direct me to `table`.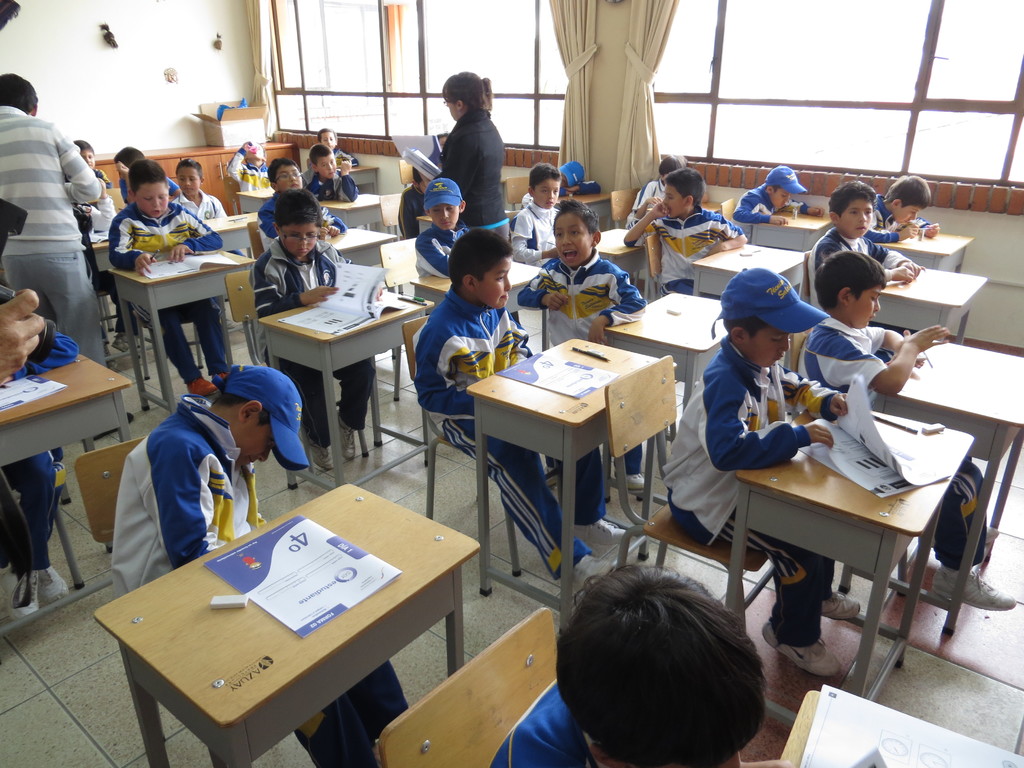
Direction: box=[866, 225, 973, 283].
